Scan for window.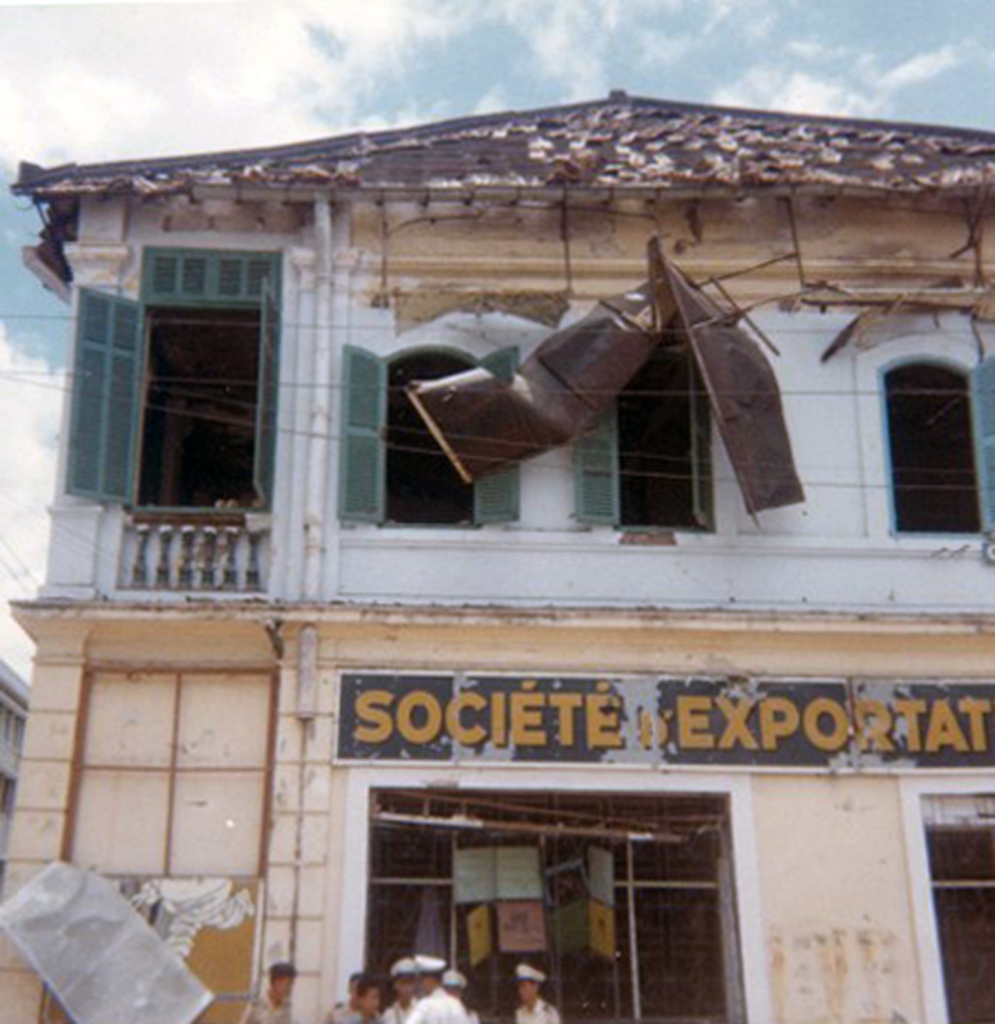
Scan result: detection(579, 325, 717, 544).
